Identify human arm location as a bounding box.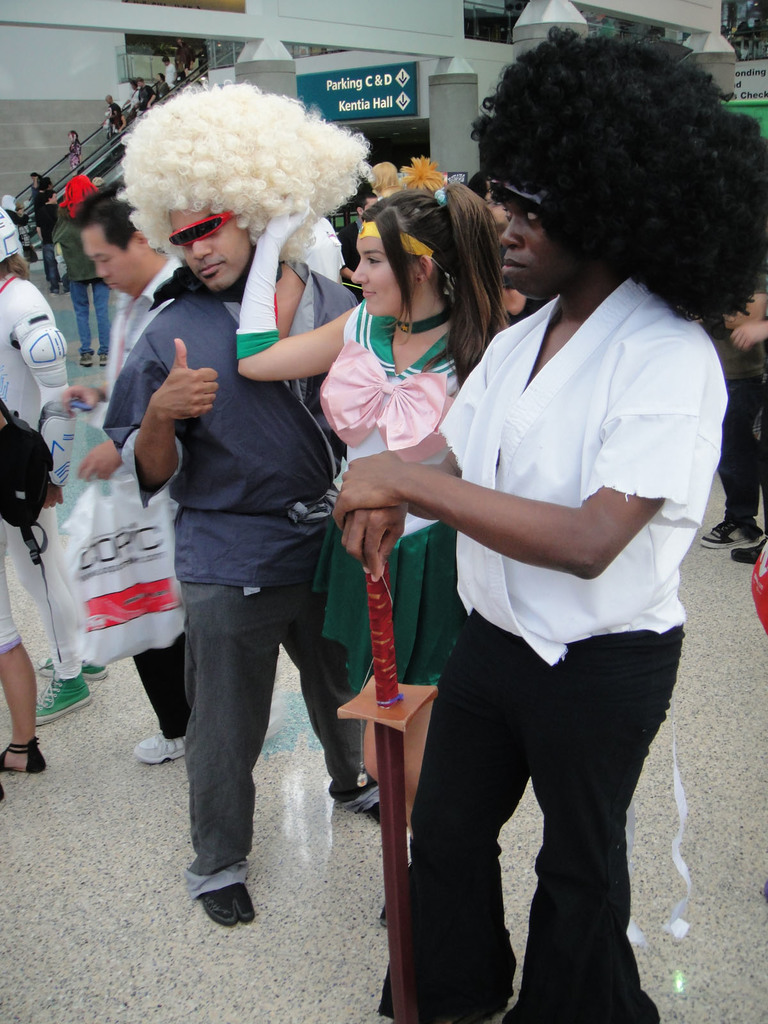
left=13, top=284, right=76, bottom=515.
